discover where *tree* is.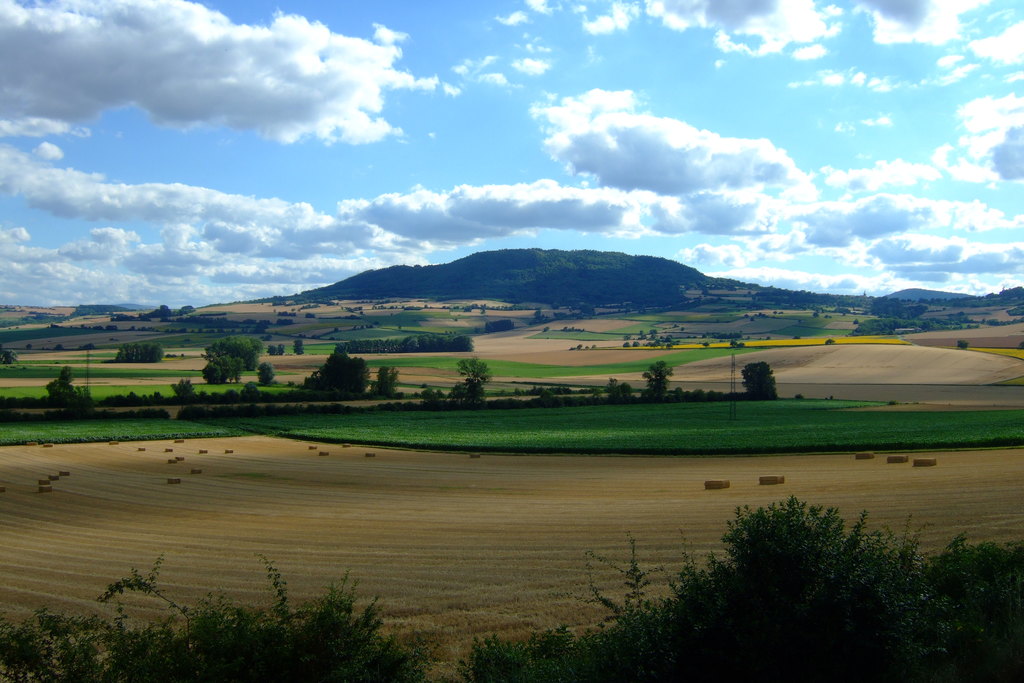
Discovered at [left=305, top=334, right=380, bottom=395].
